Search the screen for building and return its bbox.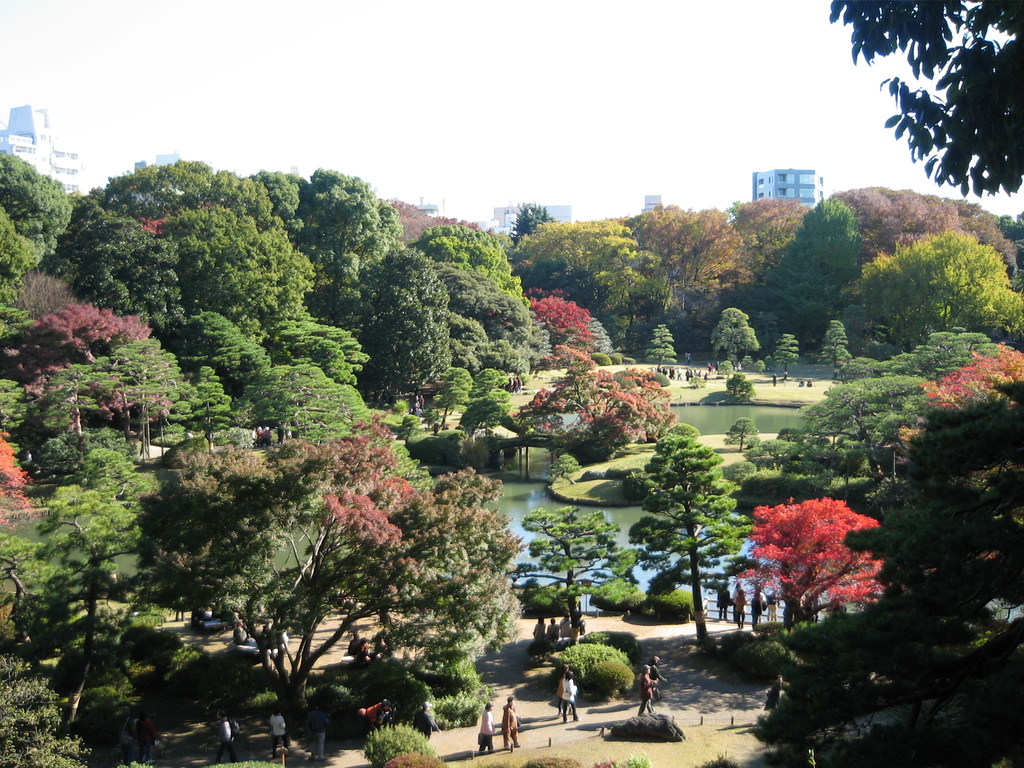
Found: BBox(498, 206, 575, 244).
